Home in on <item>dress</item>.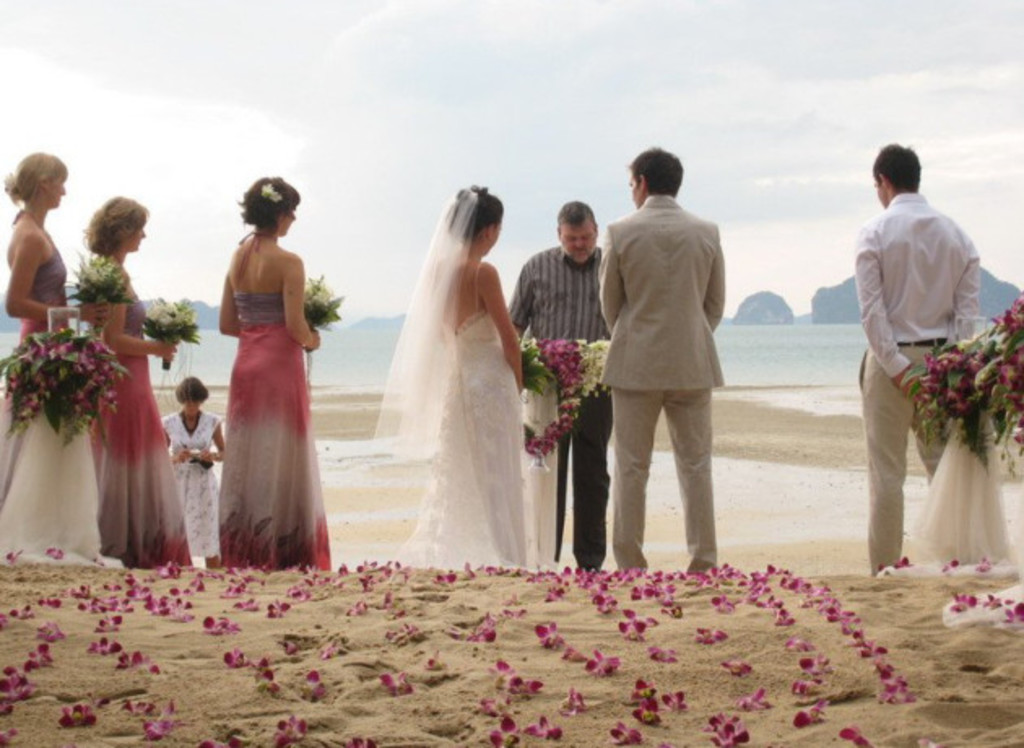
Homed in at {"x1": 0, "y1": 210, "x2": 124, "y2": 568}.
